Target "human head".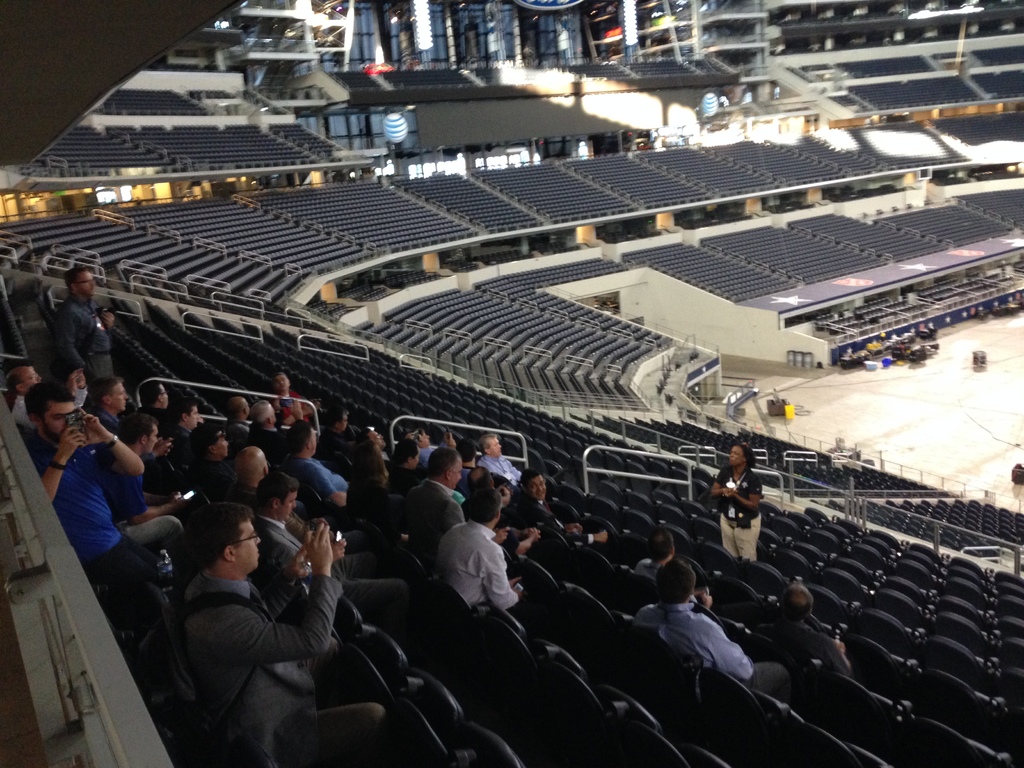
Target region: <region>465, 485, 500, 529</region>.
